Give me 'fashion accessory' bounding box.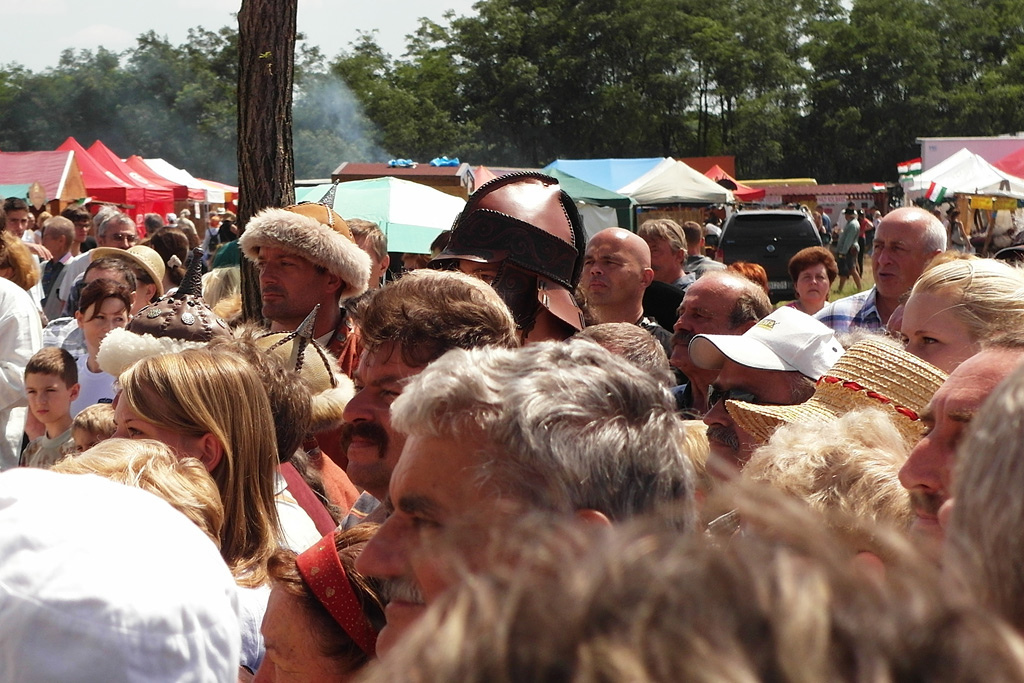
detection(295, 530, 378, 658).
